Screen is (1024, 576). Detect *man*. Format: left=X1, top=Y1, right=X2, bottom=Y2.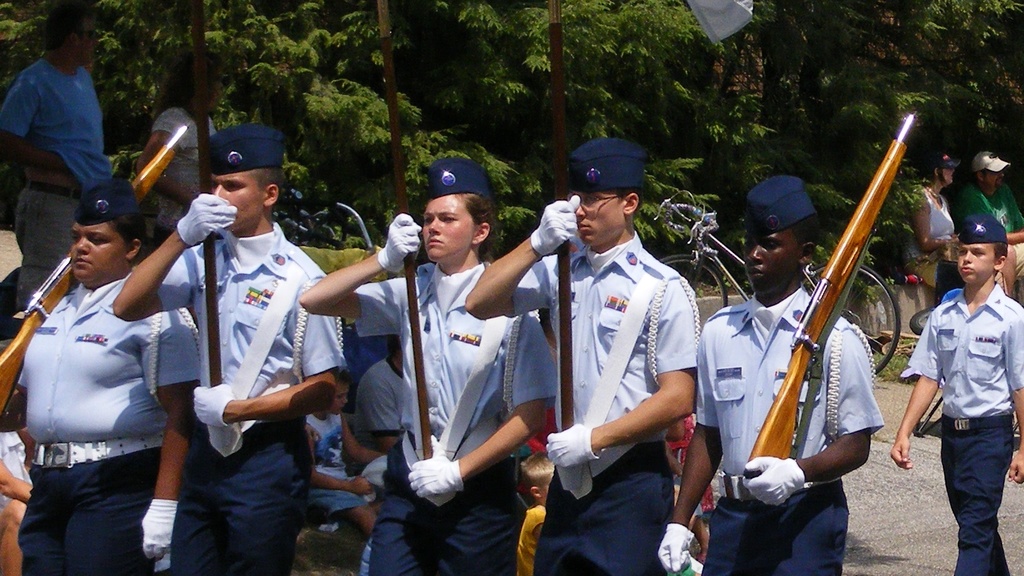
left=653, top=172, right=886, bottom=575.
